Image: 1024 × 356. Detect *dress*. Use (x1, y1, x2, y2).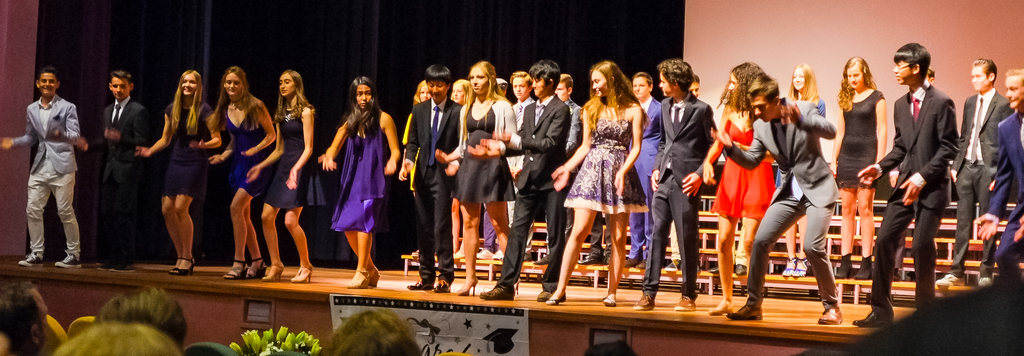
(261, 104, 332, 208).
